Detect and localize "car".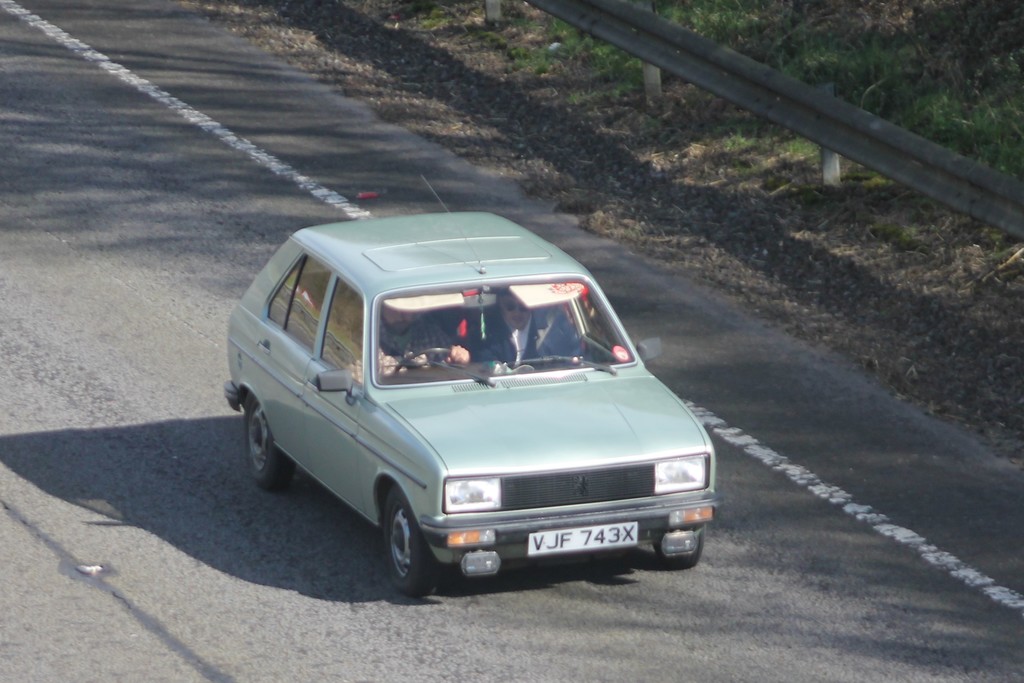
Localized at bbox(223, 174, 723, 598).
